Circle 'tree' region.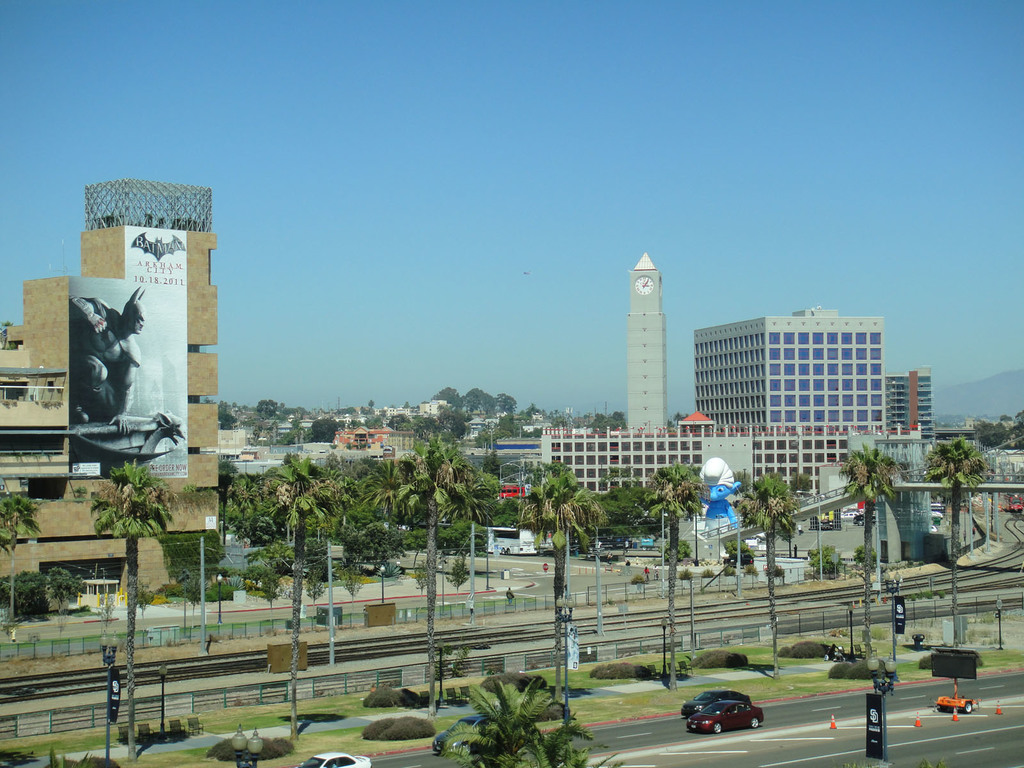
Region: (left=259, top=397, right=276, bottom=422).
